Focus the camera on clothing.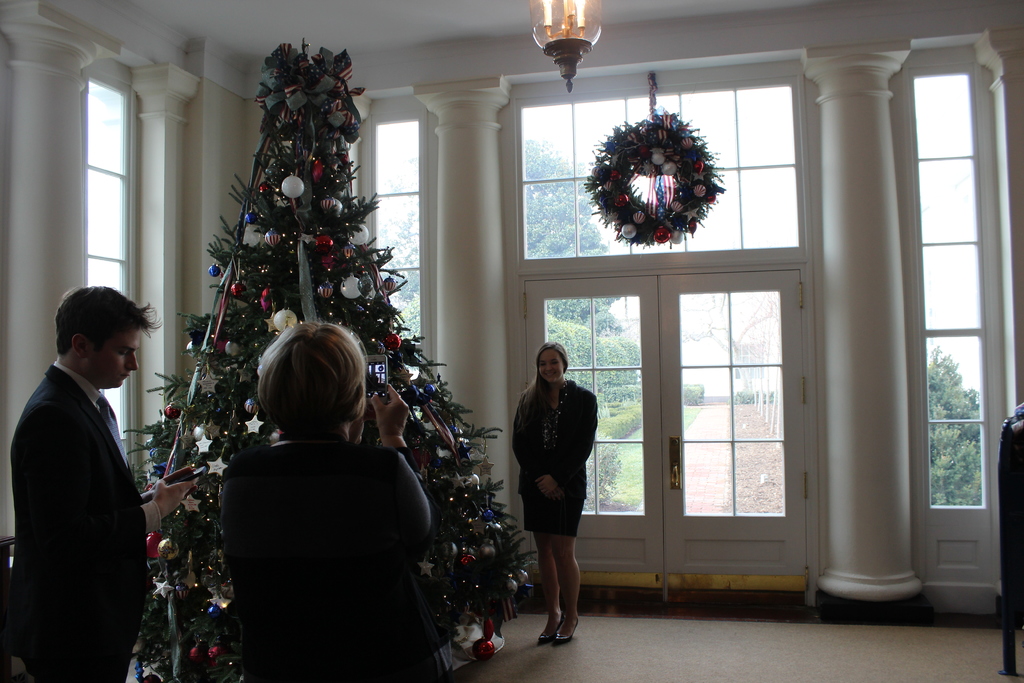
Focus region: [left=510, top=379, right=596, bottom=543].
